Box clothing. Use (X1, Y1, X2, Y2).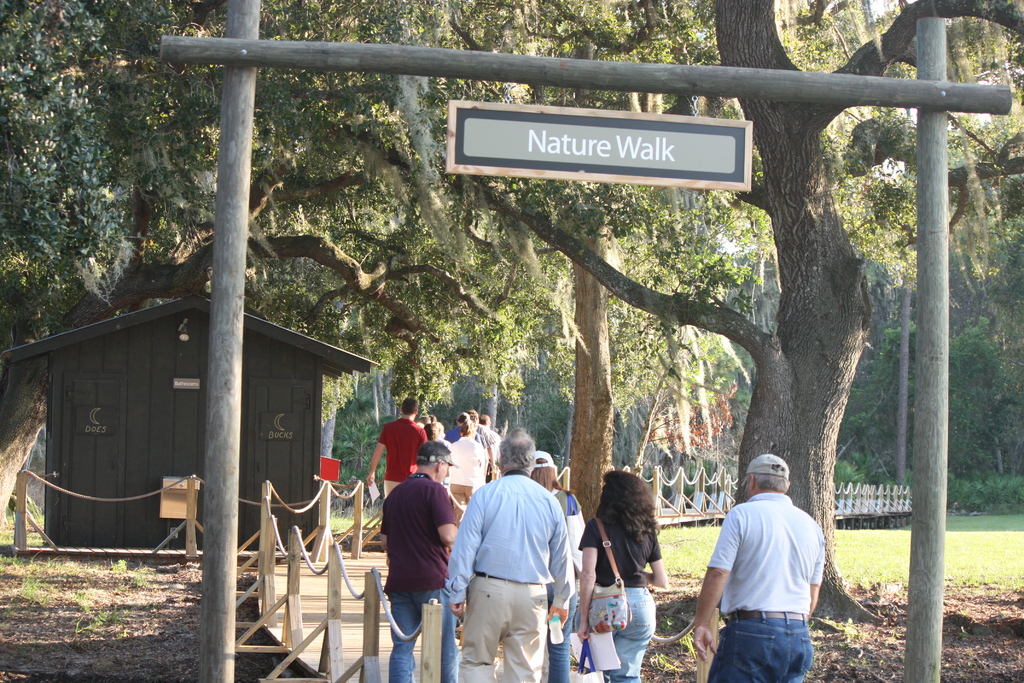
(381, 415, 428, 496).
